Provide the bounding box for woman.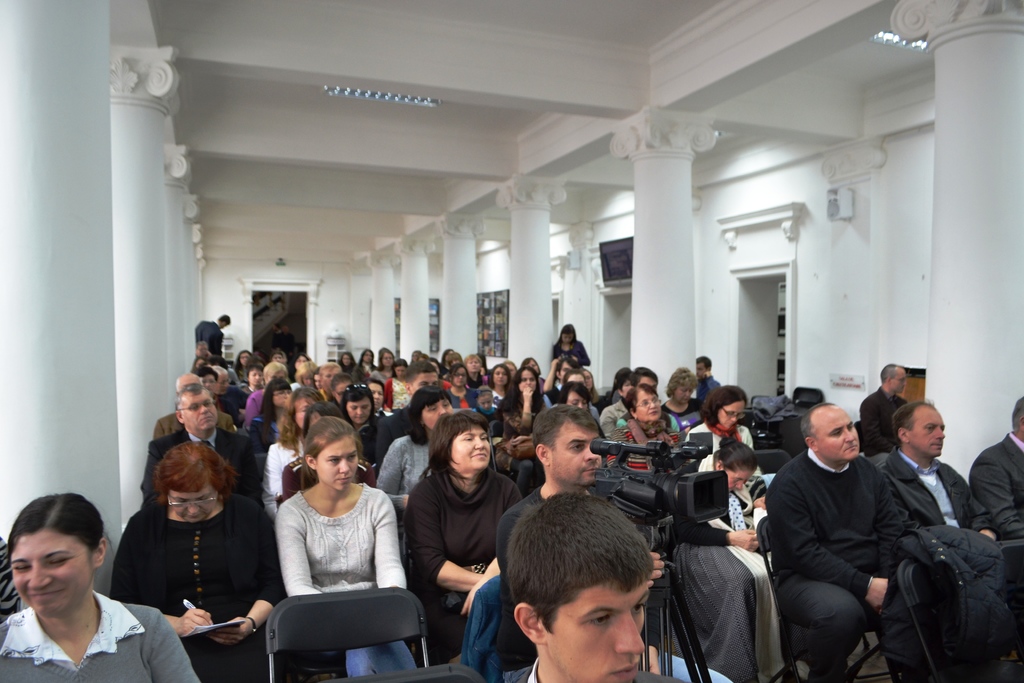
box=[110, 442, 275, 681].
